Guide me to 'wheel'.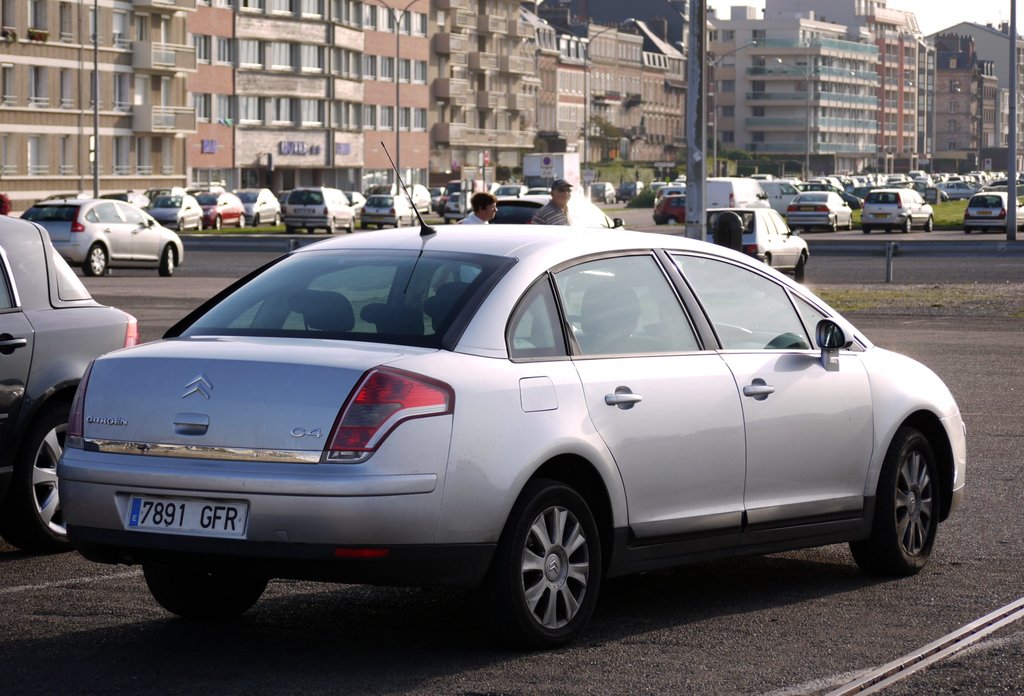
Guidance: (x1=667, y1=217, x2=677, y2=226).
